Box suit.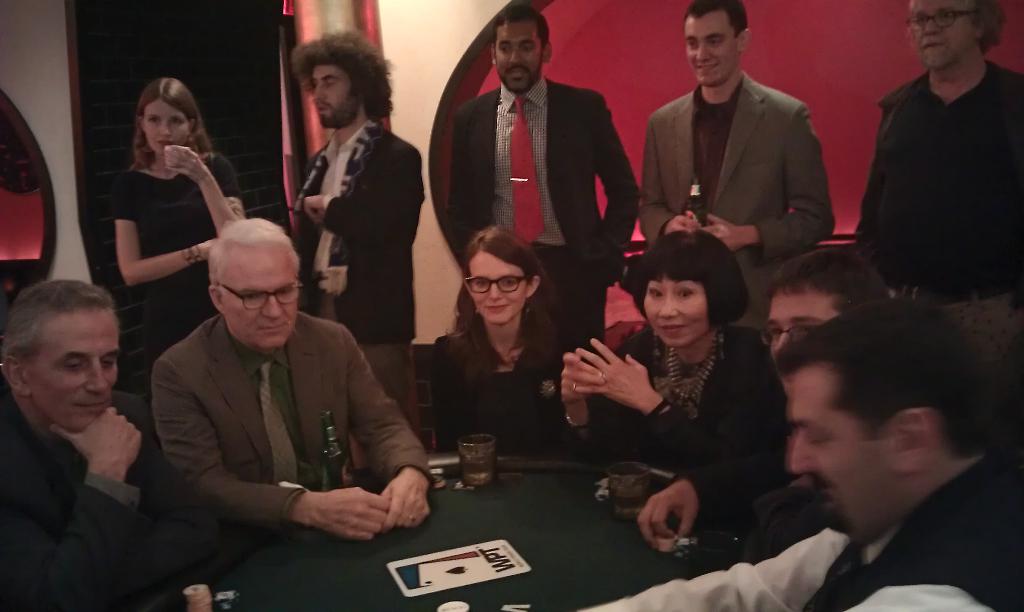
(x1=638, y1=37, x2=844, y2=294).
